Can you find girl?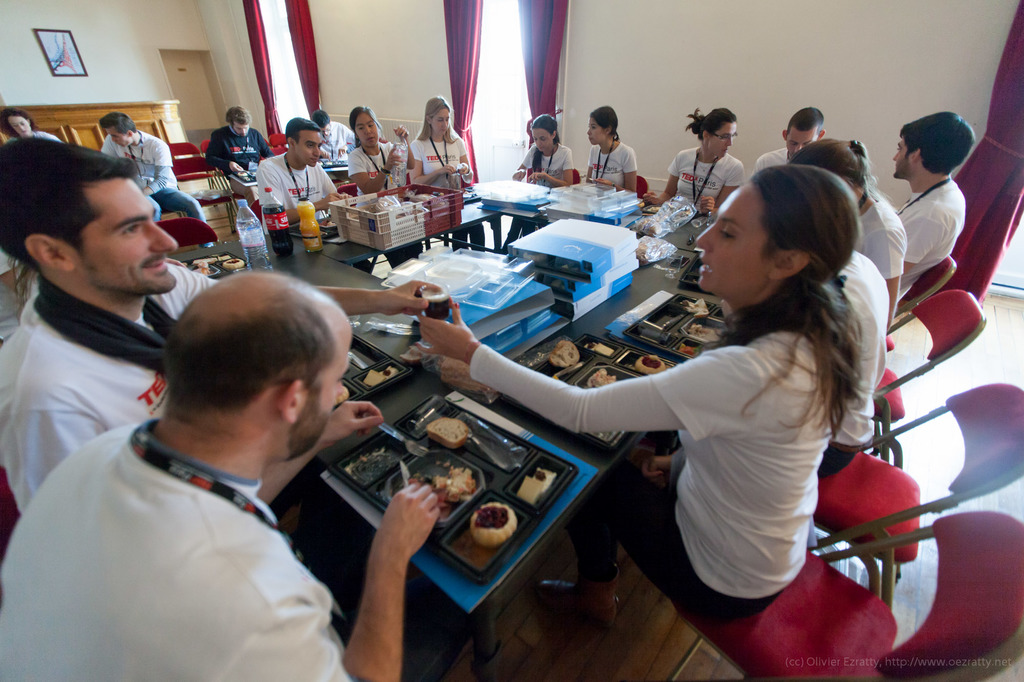
Yes, bounding box: (left=349, top=109, right=404, bottom=193).
